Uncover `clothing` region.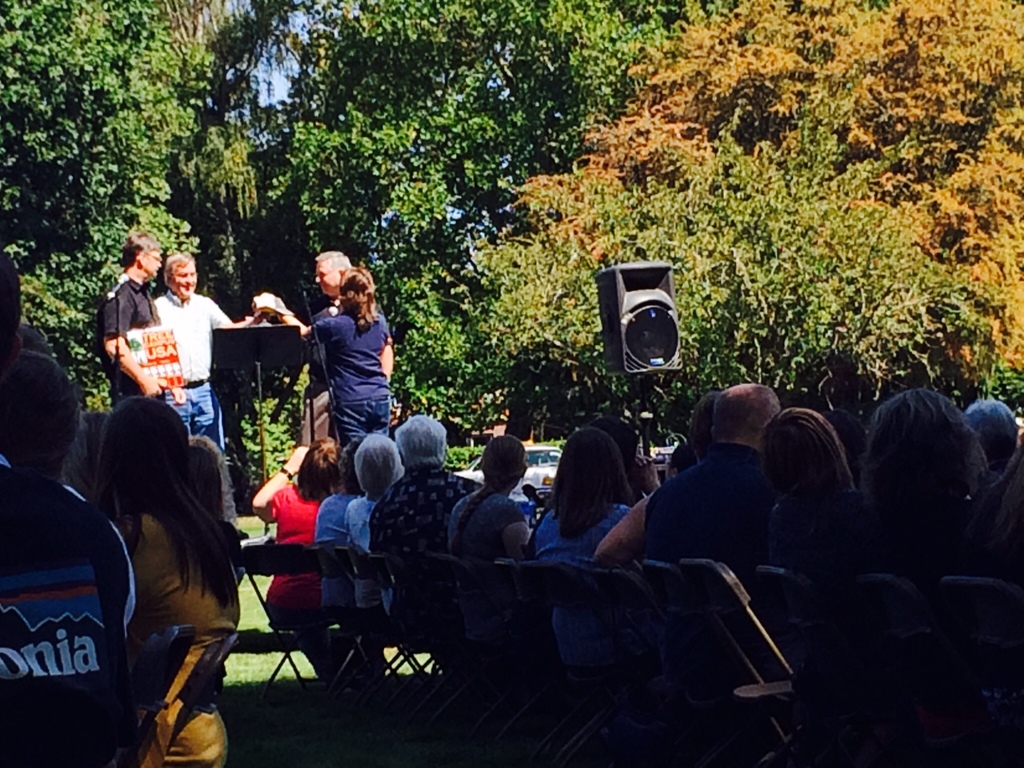
Uncovered: <box>147,292,236,430</box>.
